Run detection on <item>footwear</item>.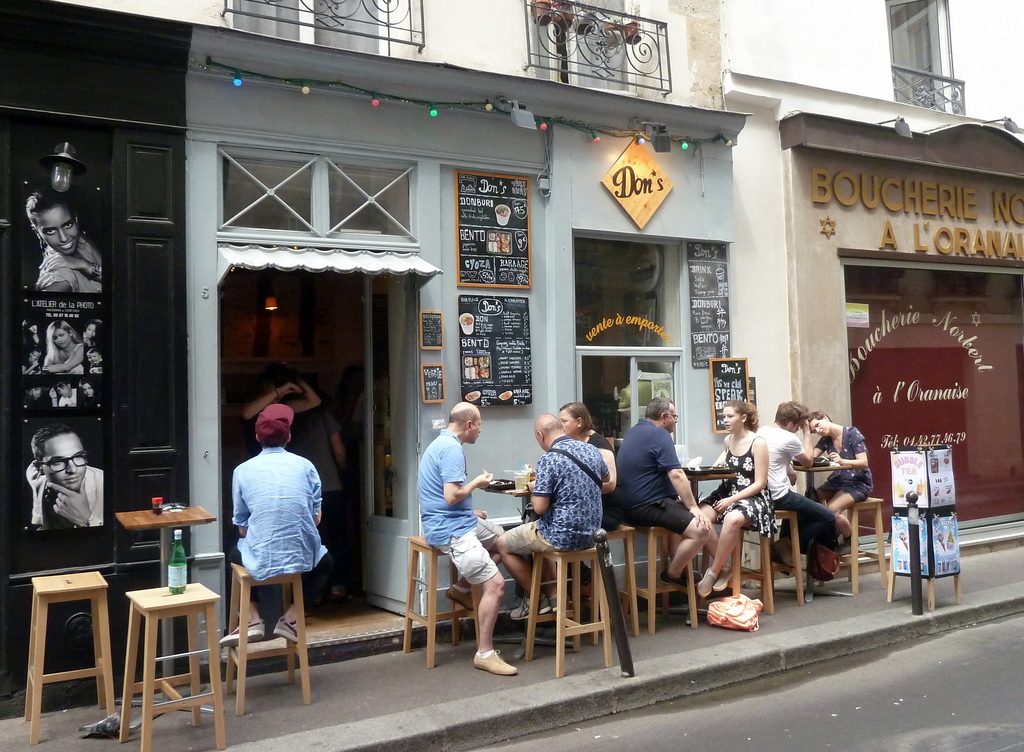
Result: (left=659, top=567, right=703, bottom=586).
